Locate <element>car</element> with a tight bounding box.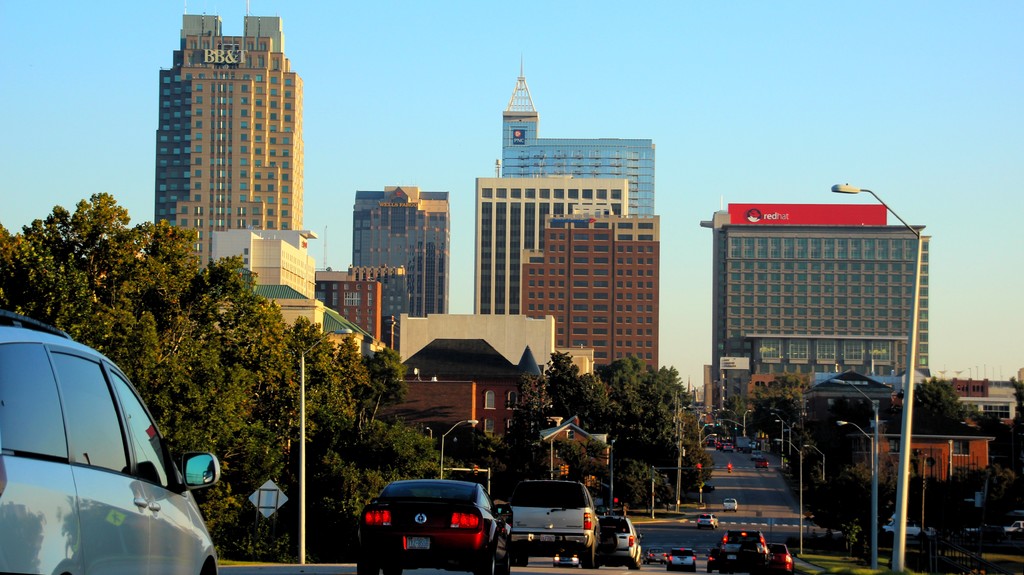
select_region(343, 473, 504, 564).
